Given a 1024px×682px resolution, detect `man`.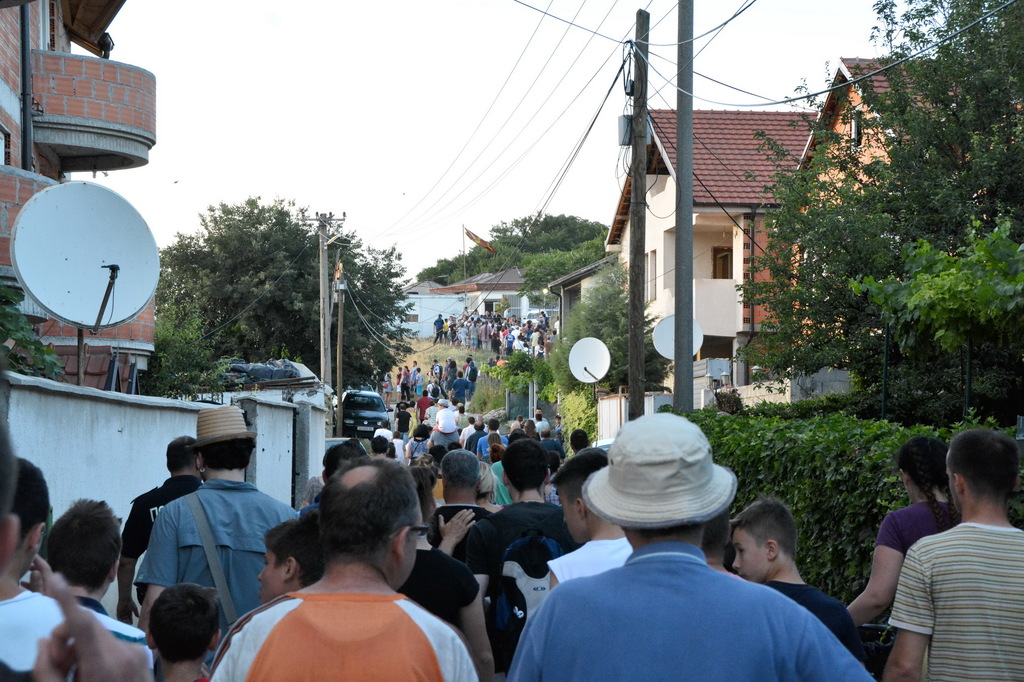
(left=205, top=454, right=483, bottom=681).
